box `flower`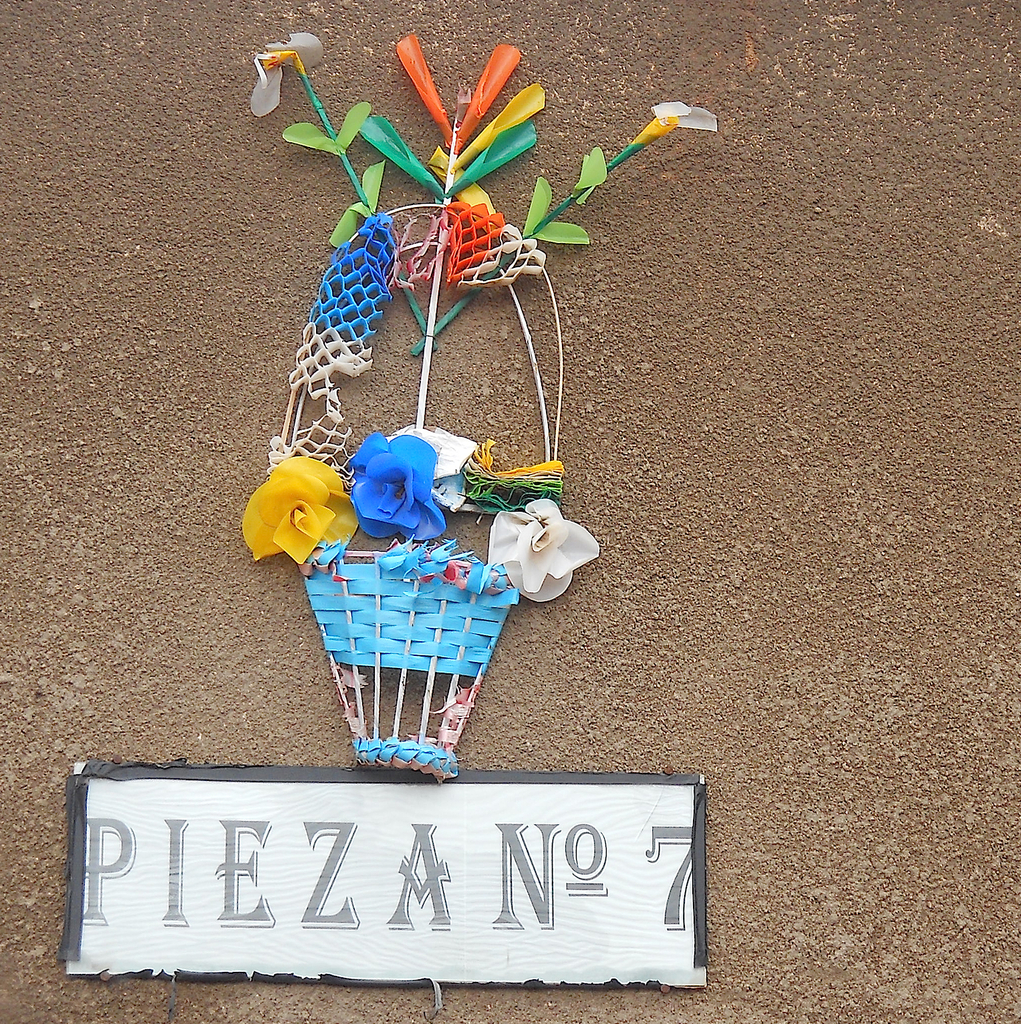
bbox(233, 450, 352, 569)
